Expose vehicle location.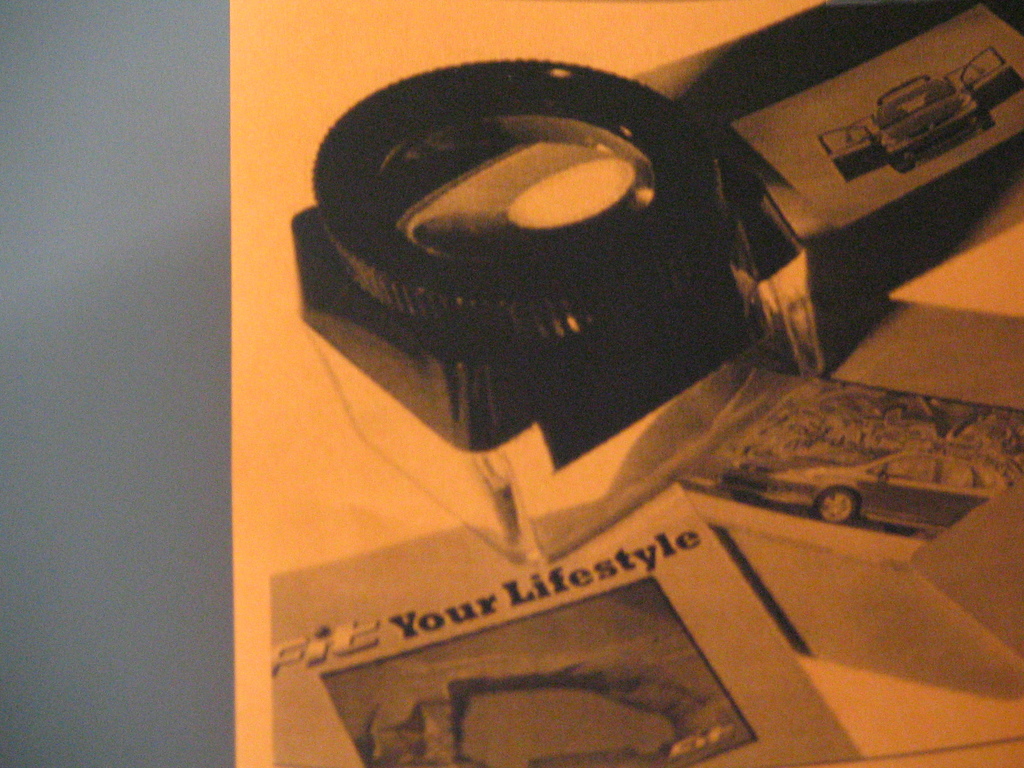
Exposed at 724, 445, 1009, 525.
